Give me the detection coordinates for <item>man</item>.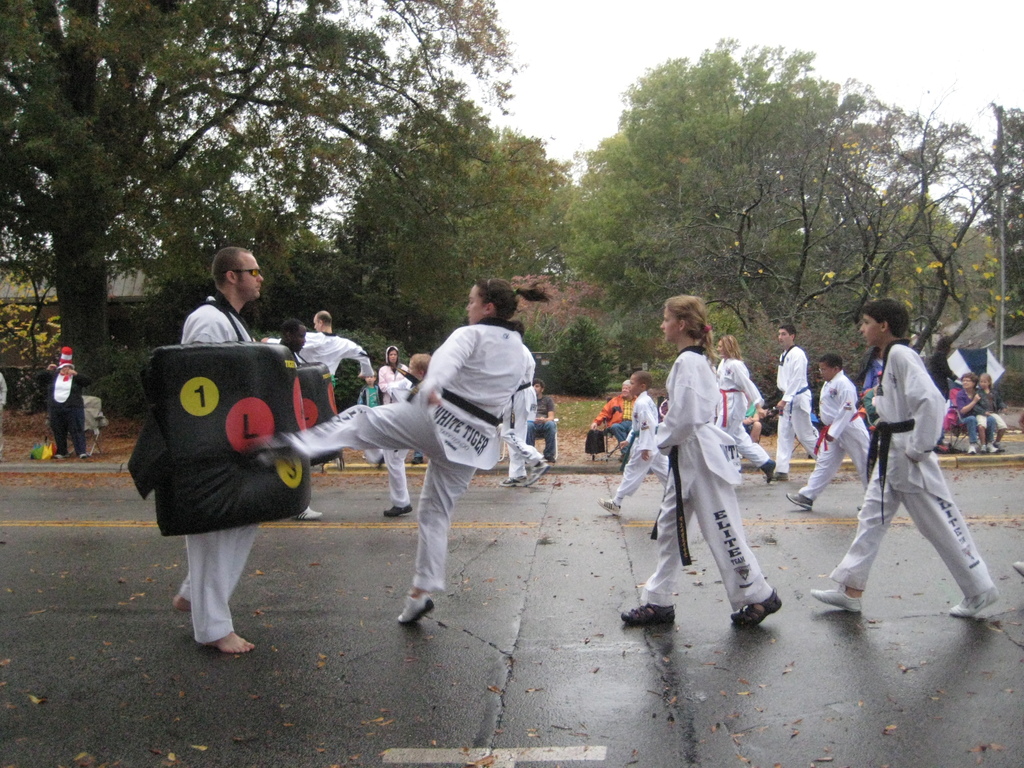
box=[172, 249, 262, 656].
